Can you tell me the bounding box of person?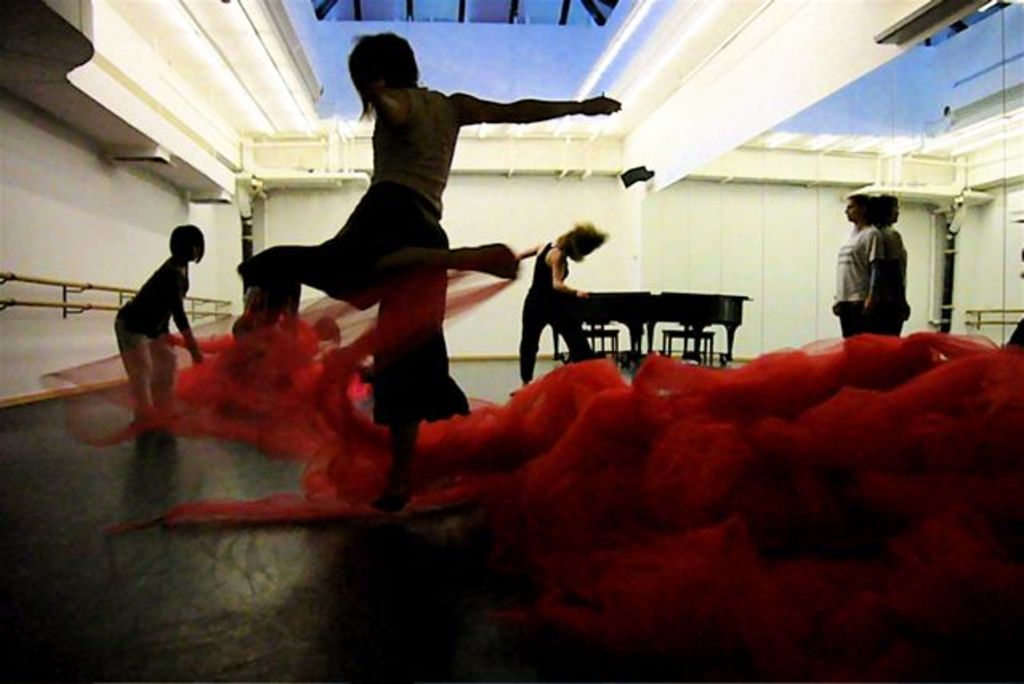
detection(827, 195, 886, 340).
